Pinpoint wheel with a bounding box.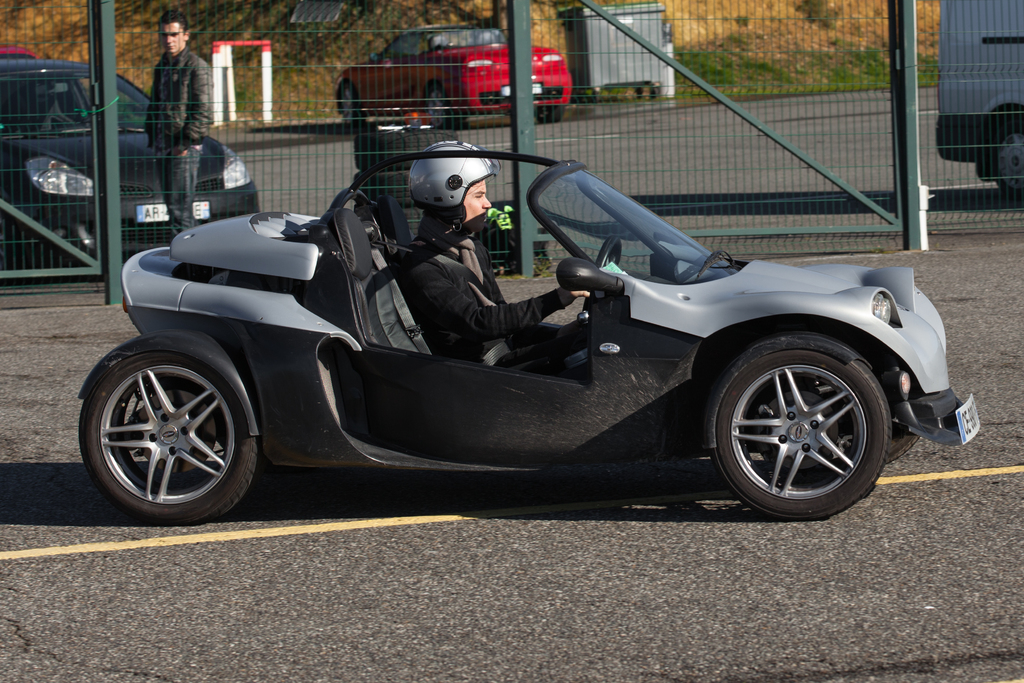
72, 349, 261, 521.
